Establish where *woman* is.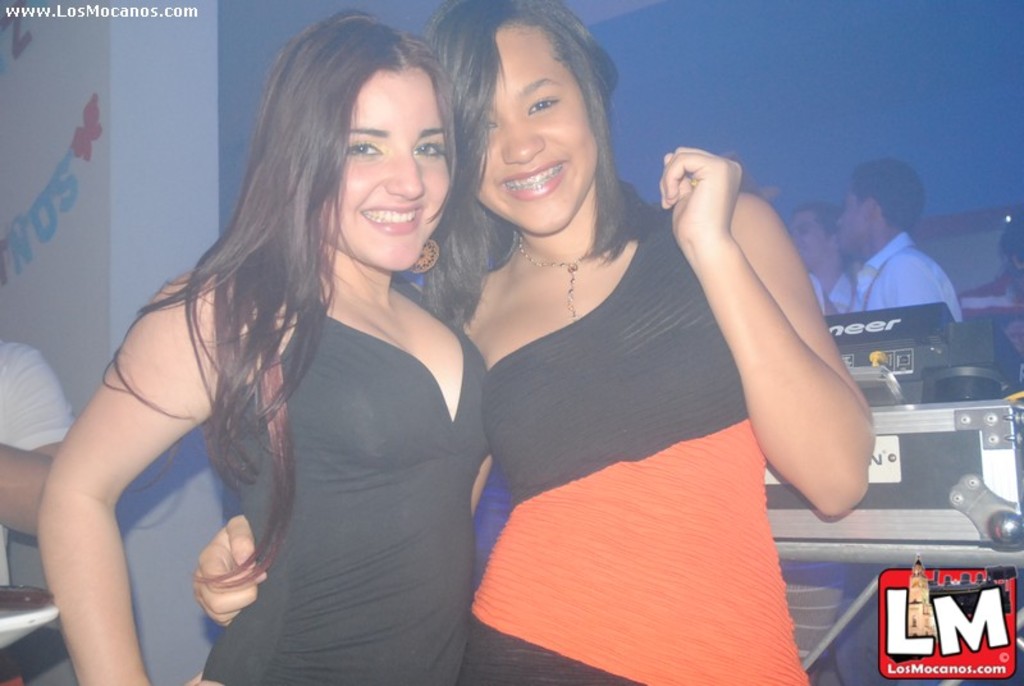
Established at [left=36, top=12, right=492, bottom=685].
